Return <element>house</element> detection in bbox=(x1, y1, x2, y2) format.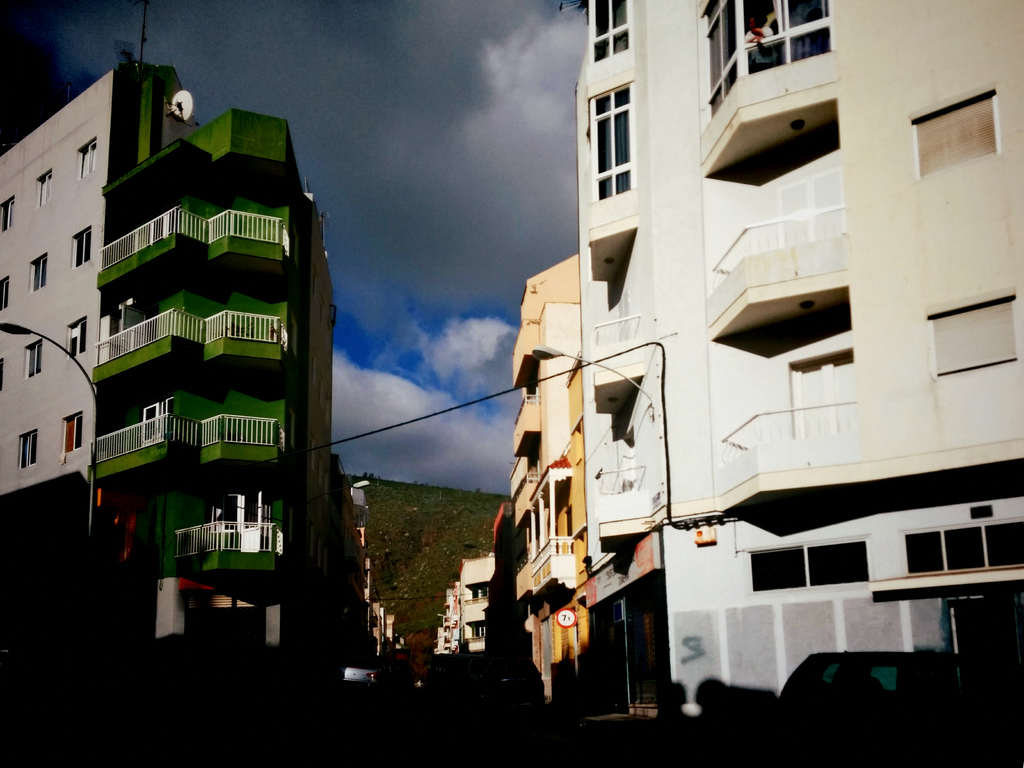
bbox=(577, 0, 1023, 720).
